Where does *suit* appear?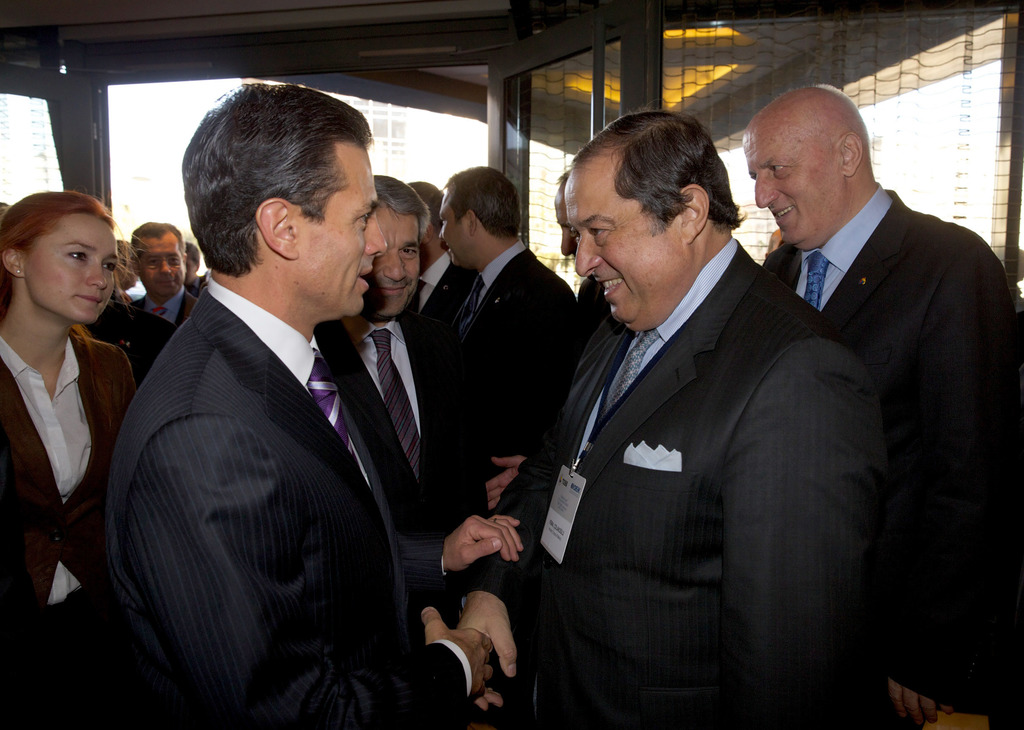
Appears at 104/270/470/729.
